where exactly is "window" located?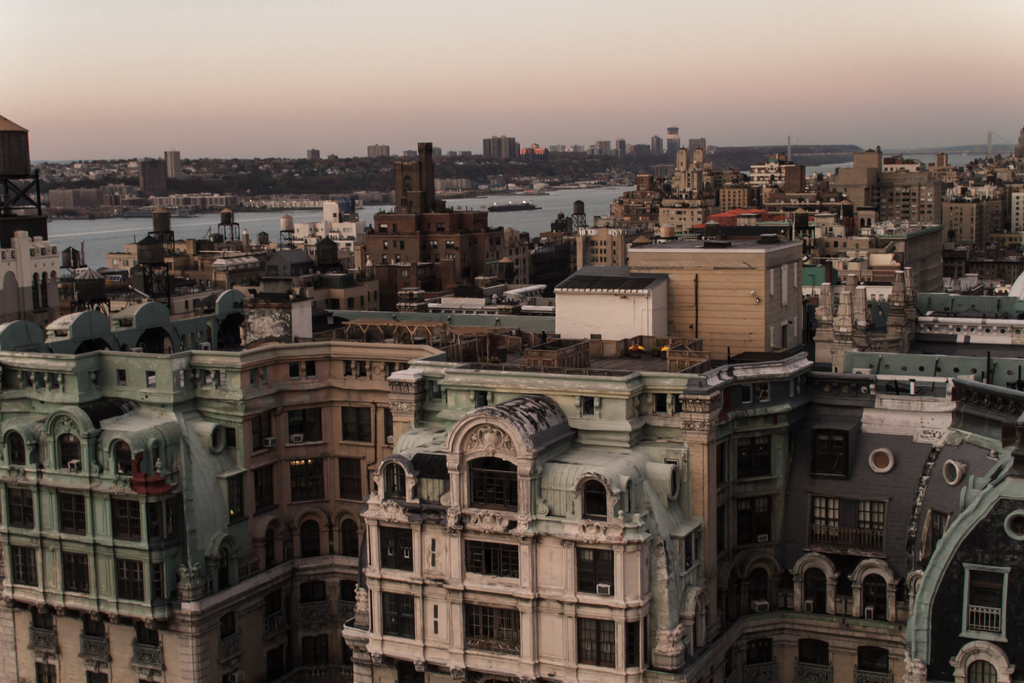
Its bounding box is left=252, top=411, right=277, bottom=450.
